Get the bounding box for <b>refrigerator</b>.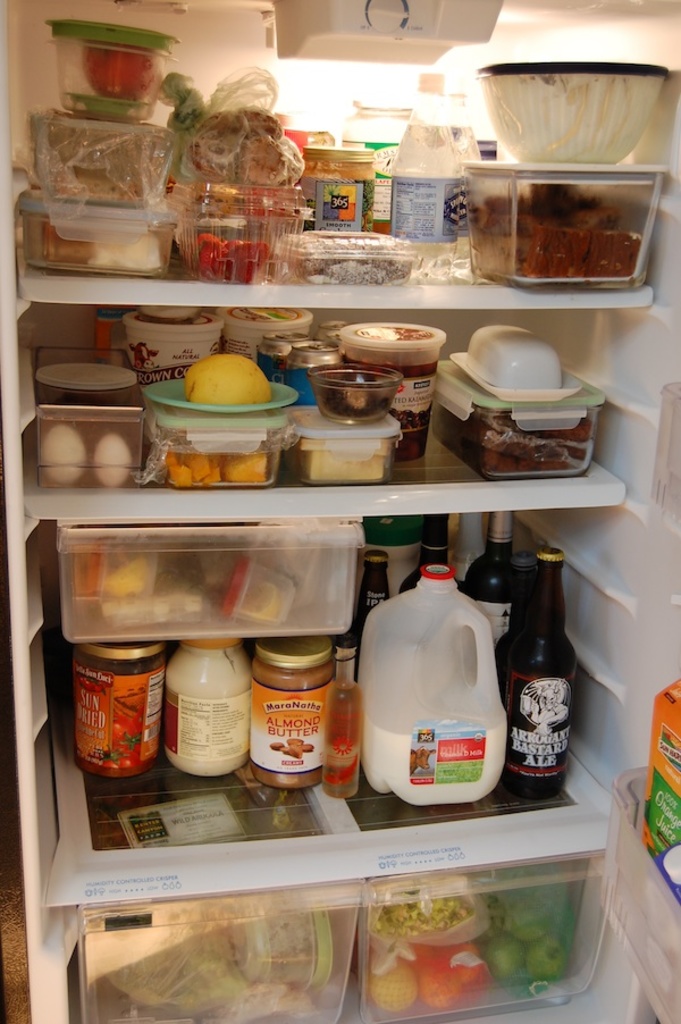
detection(0, 0, 680, 1023).
